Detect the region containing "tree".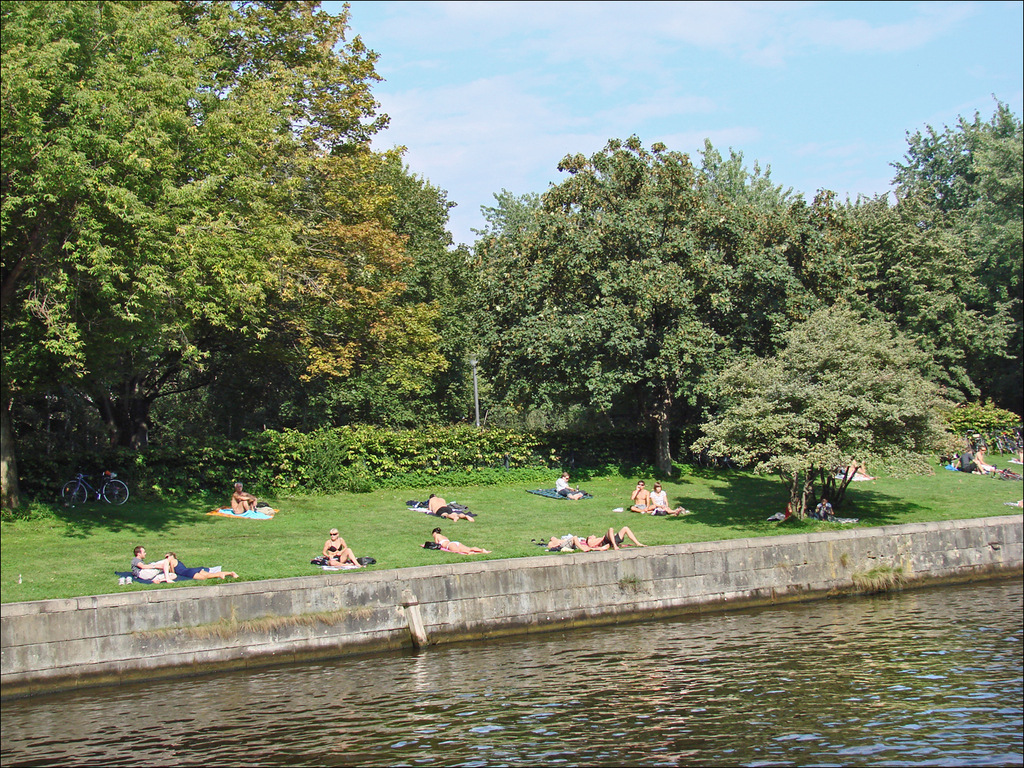
[808, 182, 898, 322].
